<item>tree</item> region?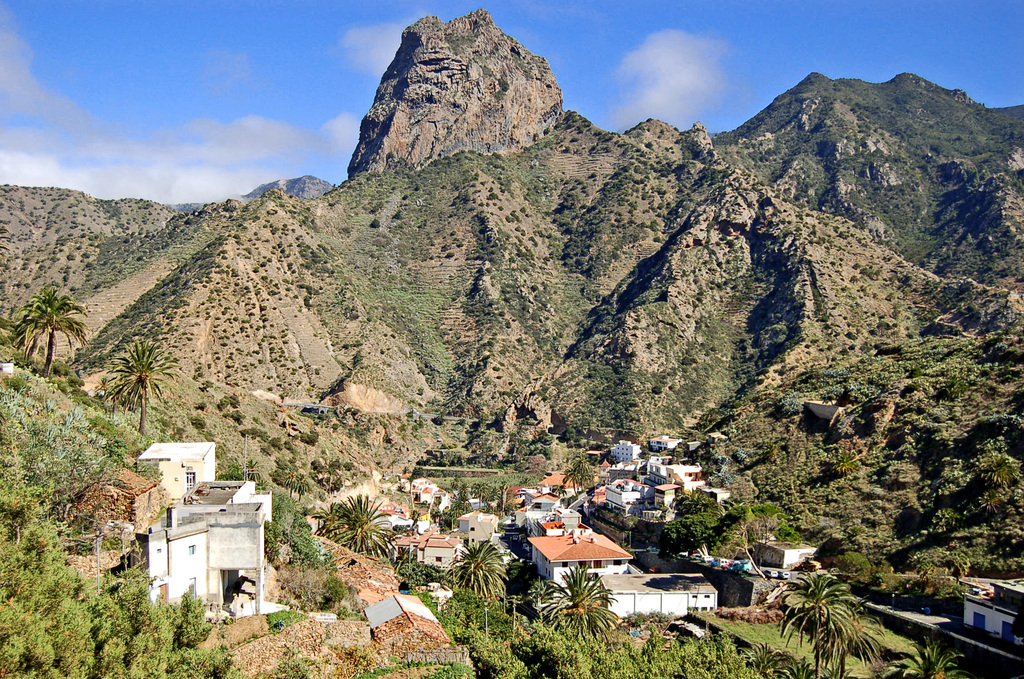
left=531, top=565, right=610, bottom=633
